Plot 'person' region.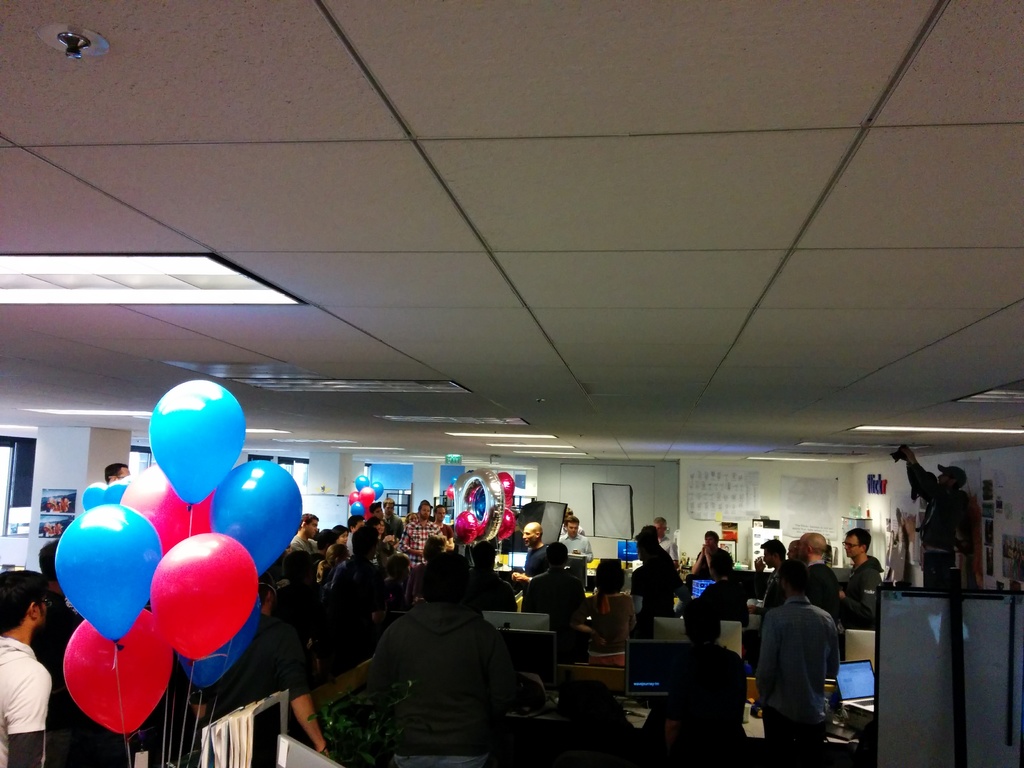
Plotted at 523 546 584 637.
